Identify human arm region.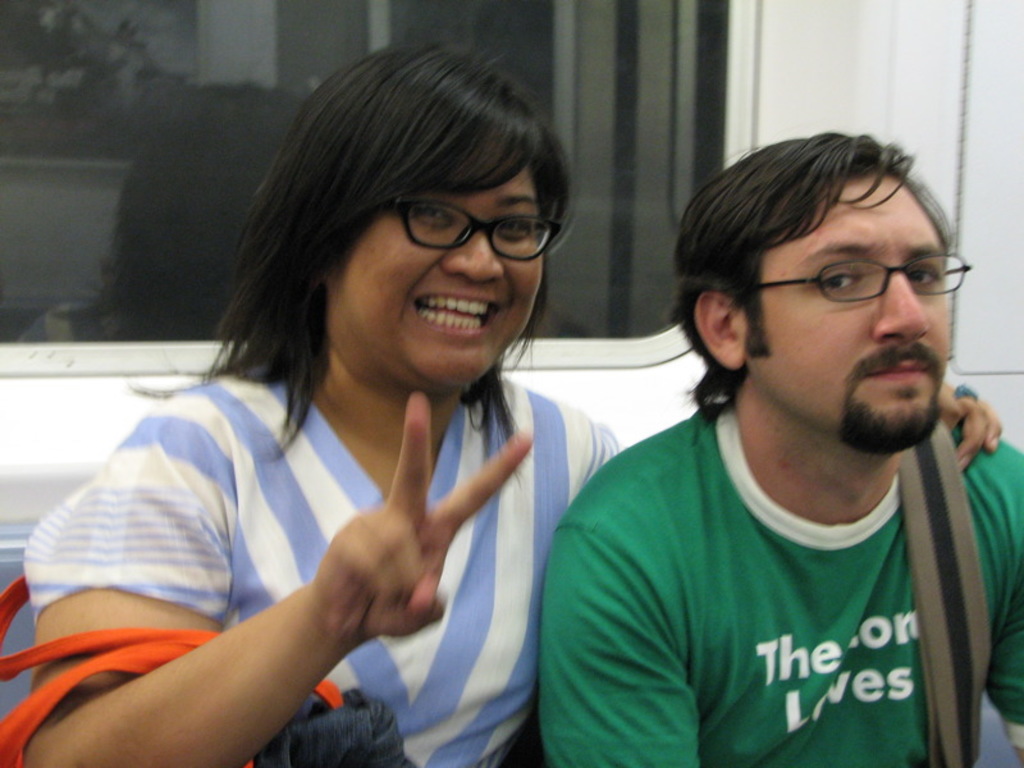
Region: 589/378/1004/476.
